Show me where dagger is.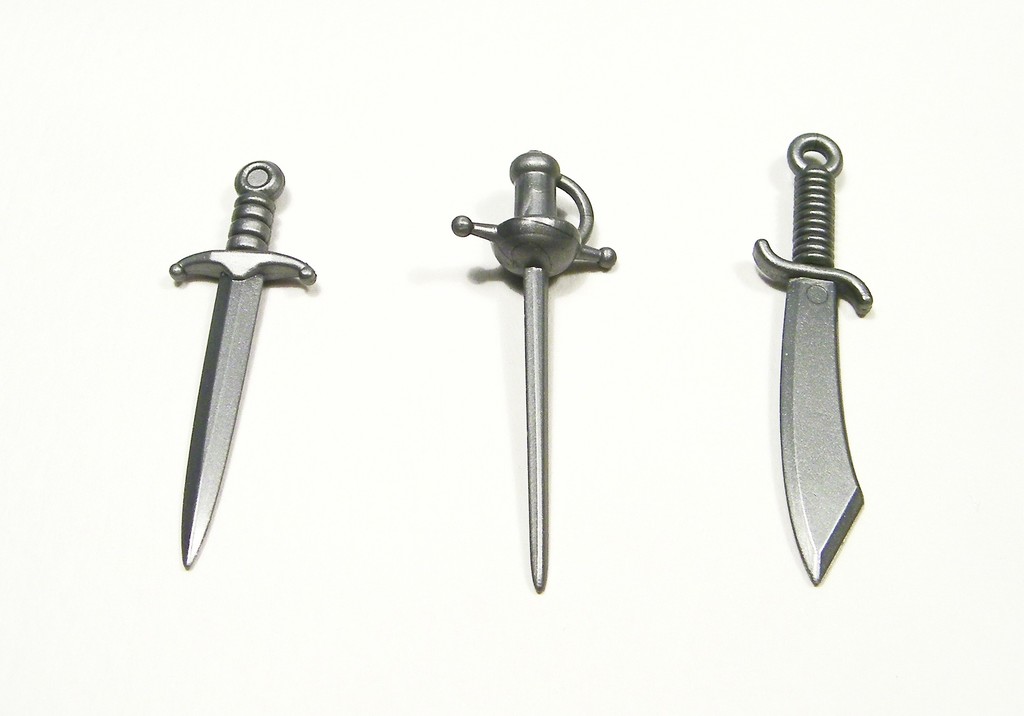
dagger is at <region>451, 145, 618, 591</region>.
